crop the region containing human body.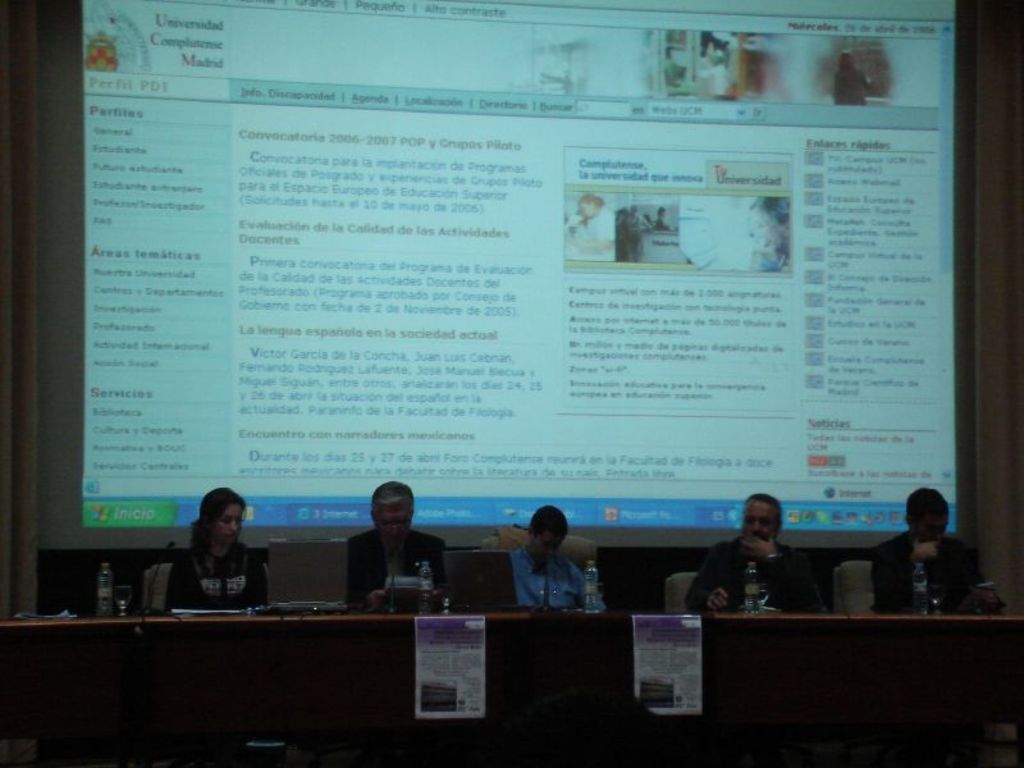
Crop region: (left=750, top=197, right=785, bottom=283).
